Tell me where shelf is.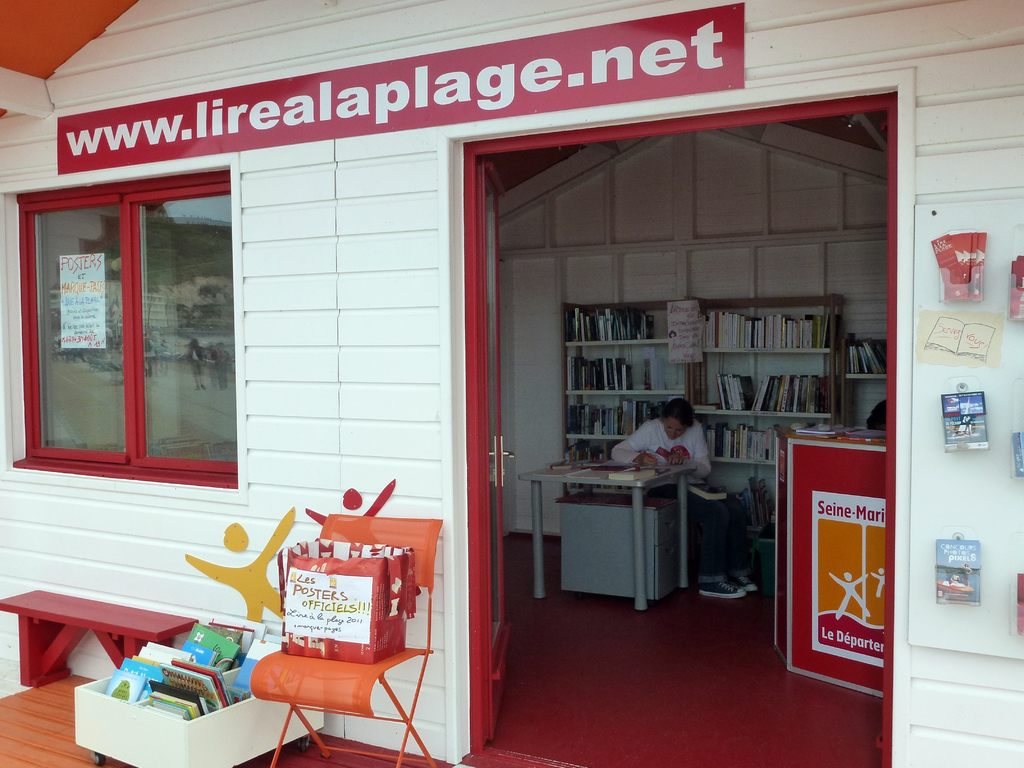
shelf is at x1=548 y1=262 x2=863 y2=498.
